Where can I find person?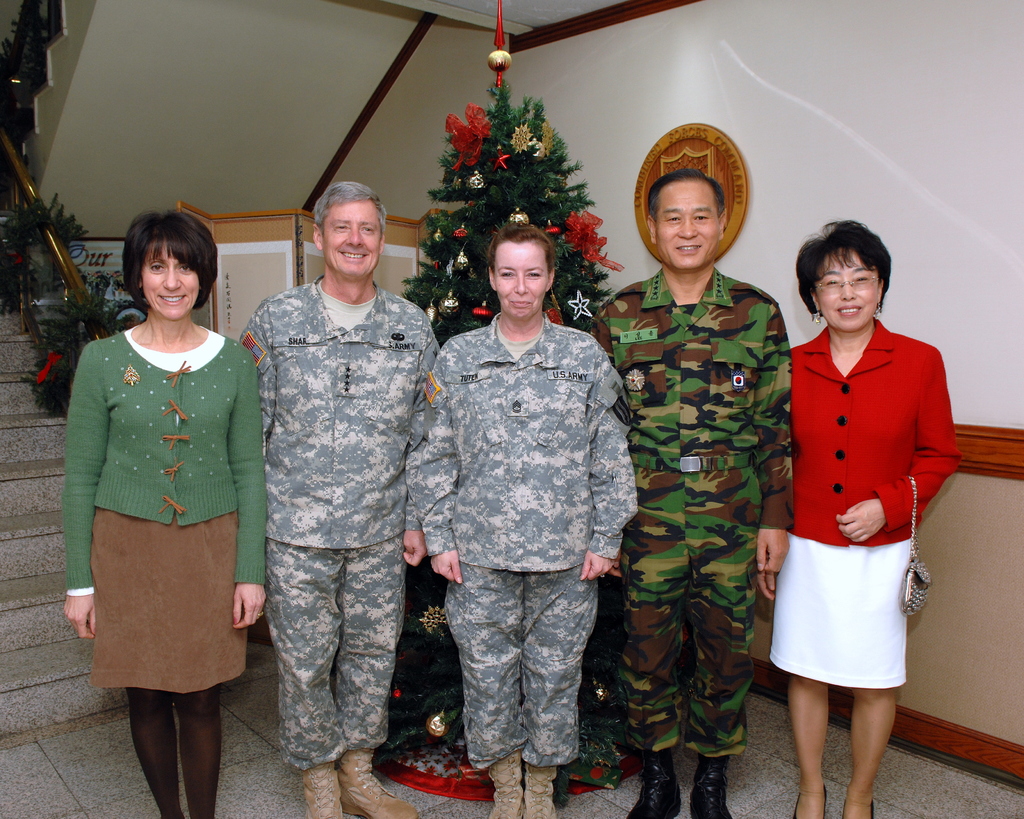
You can find it at pyautogui.locateOnScreen(586, 165, 797, 818).
